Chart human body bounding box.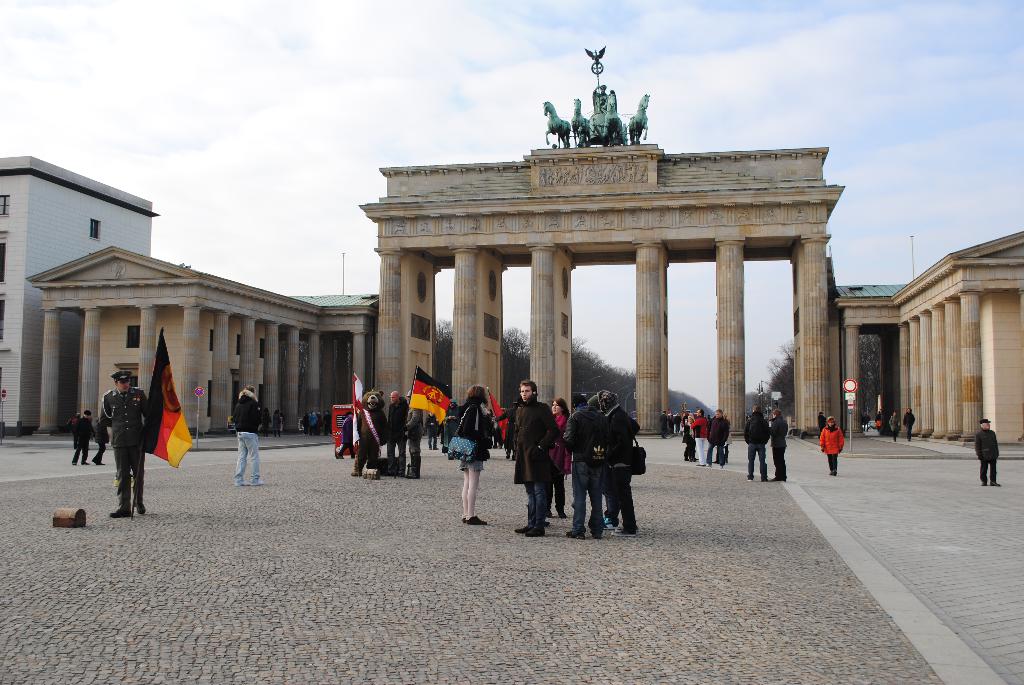
Charted: locate(386, 402, 405, 478).
